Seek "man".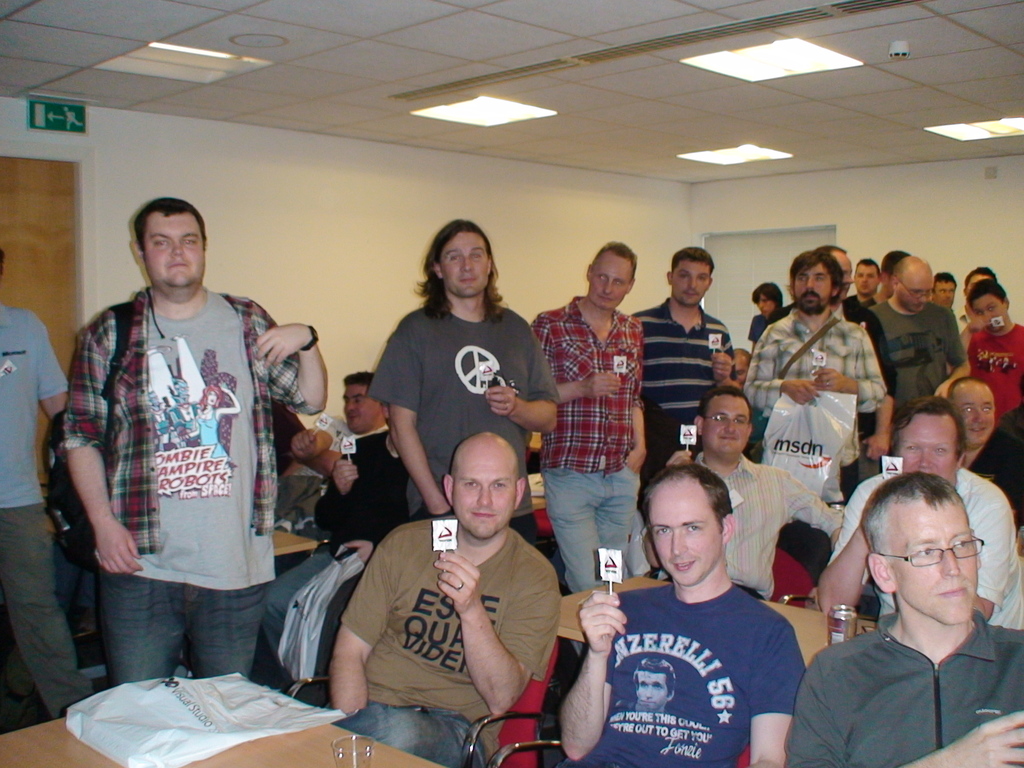
x1=58, y1=199, x2=327, y2=680.
